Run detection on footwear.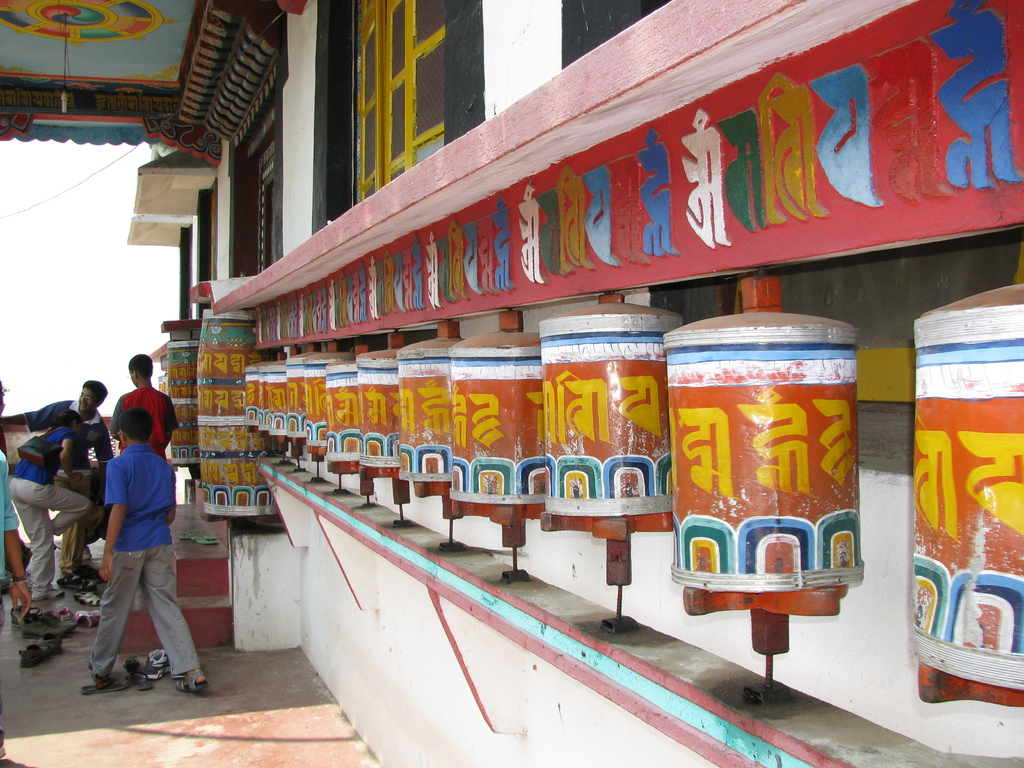
Result: box(89, 657, 118, 681).
